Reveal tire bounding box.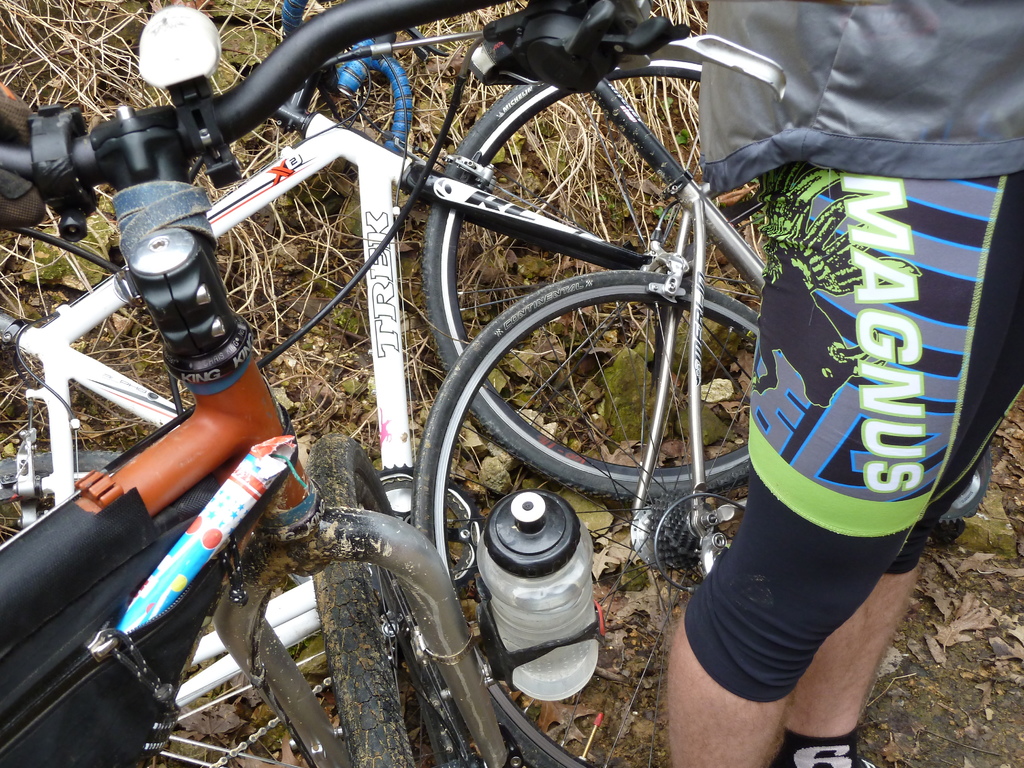
Revealed: 423, 60, 762, 502.
